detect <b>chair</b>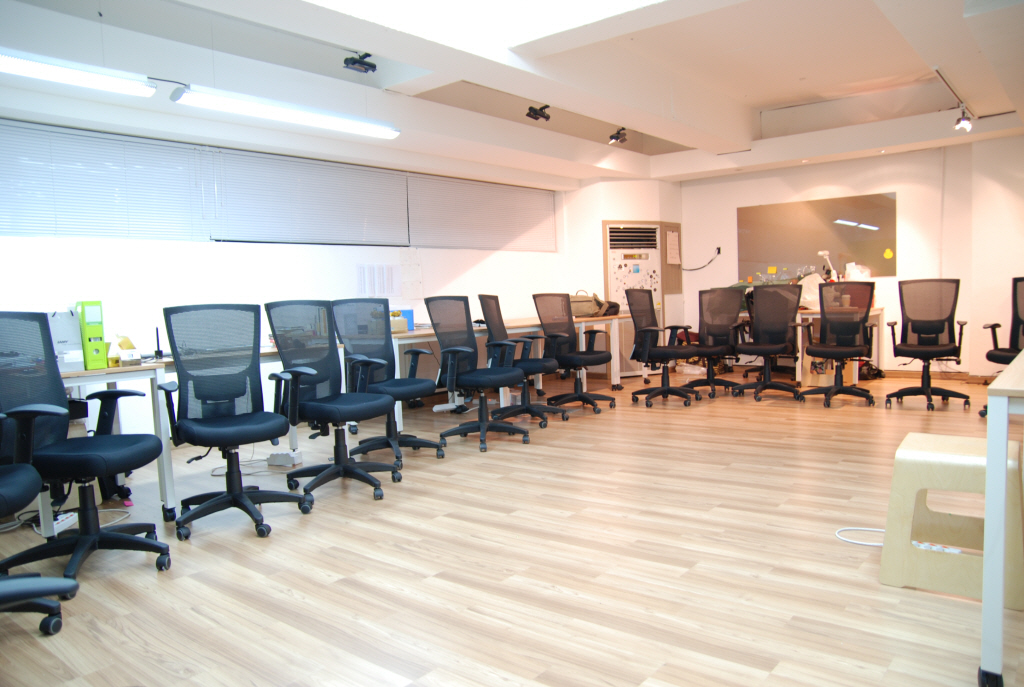
<bbox>475, 298, 572, 431</bbox>
